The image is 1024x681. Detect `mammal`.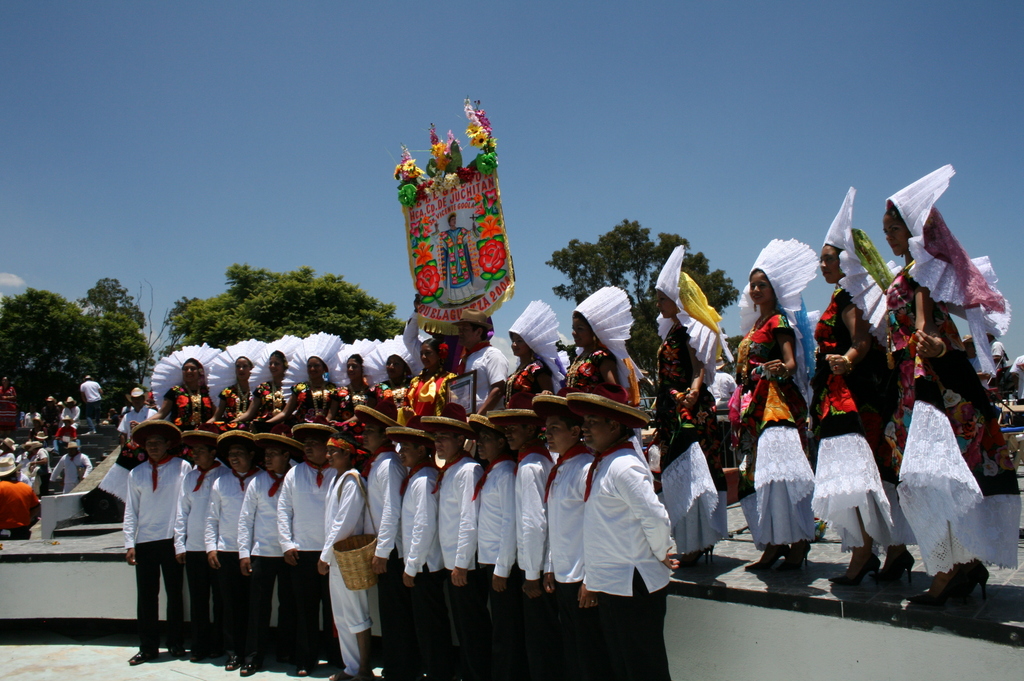
Detection: 263, 323, 337, 428.
